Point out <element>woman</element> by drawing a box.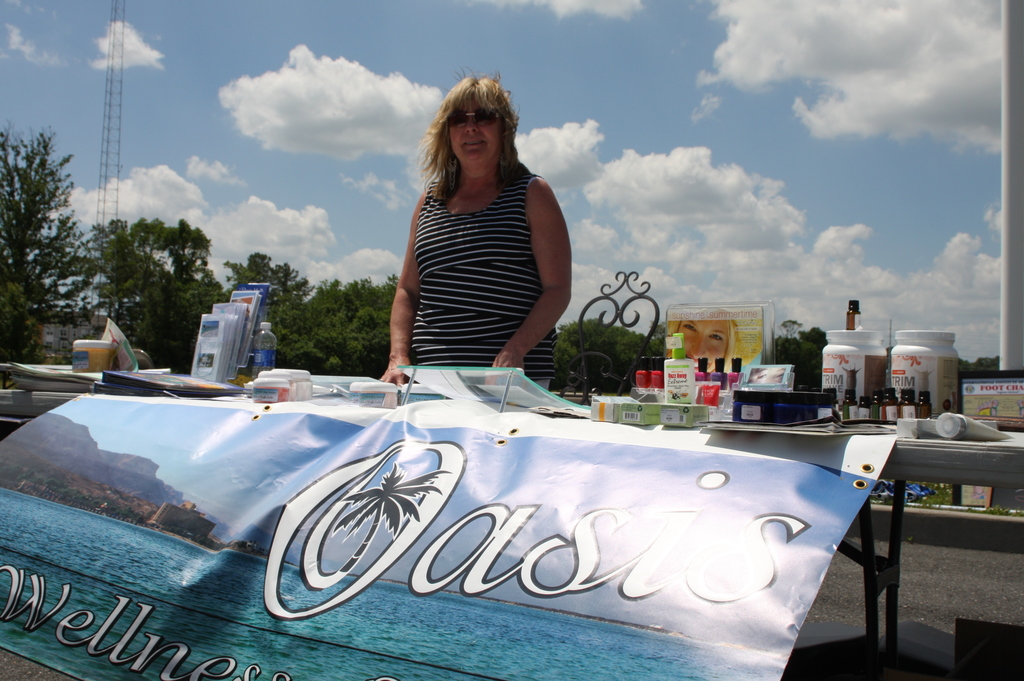
region(385, 71, 583, 408).
